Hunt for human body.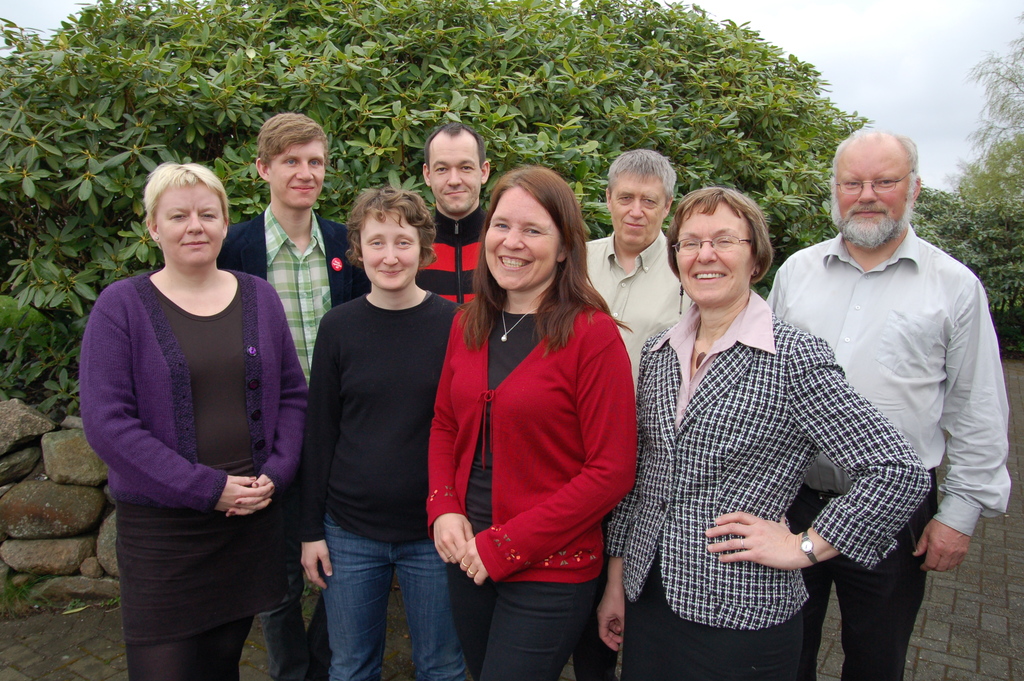
Hunted down at [x1=598, y1=185, x2=934, y2=680].
